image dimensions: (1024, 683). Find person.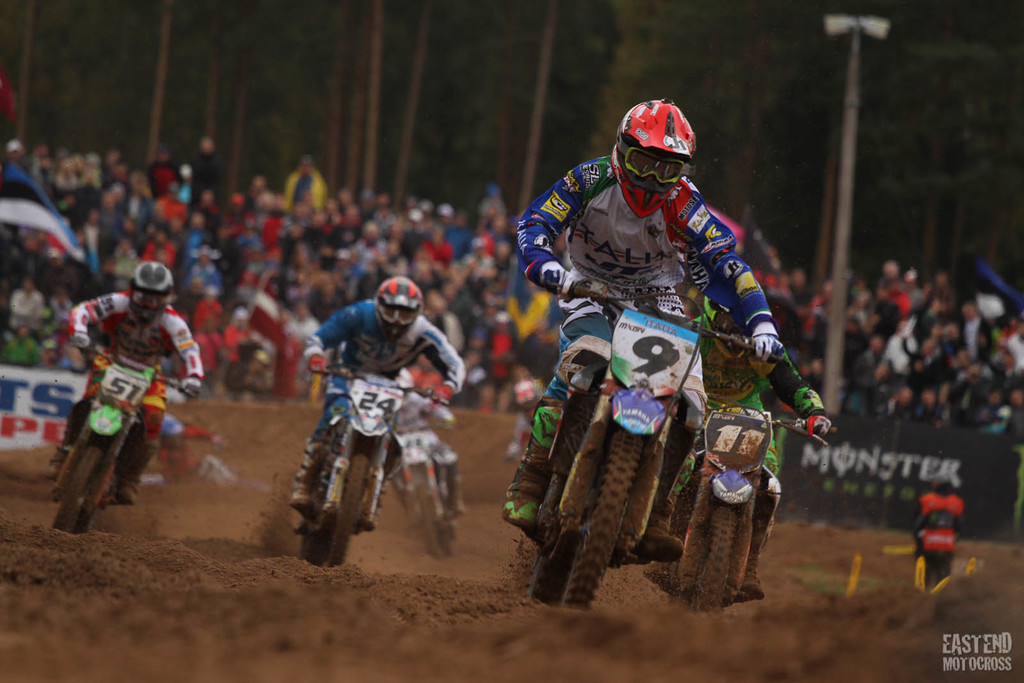
670, 286, 835, 527.
